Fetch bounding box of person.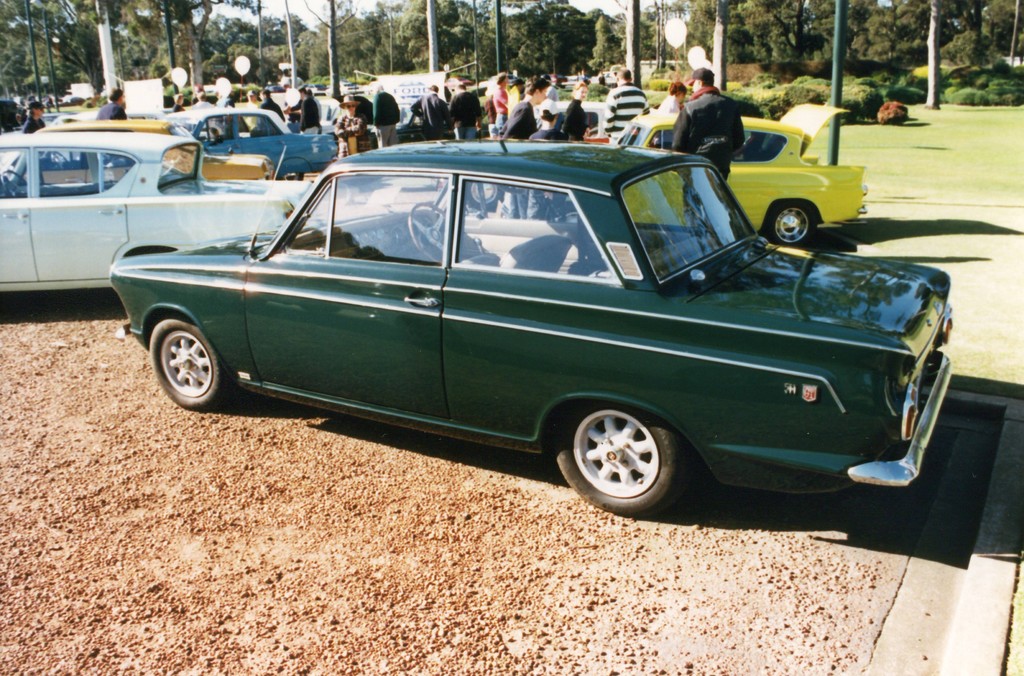
Bbox: <bbox>509, 76, 524, 114</bbox>.
